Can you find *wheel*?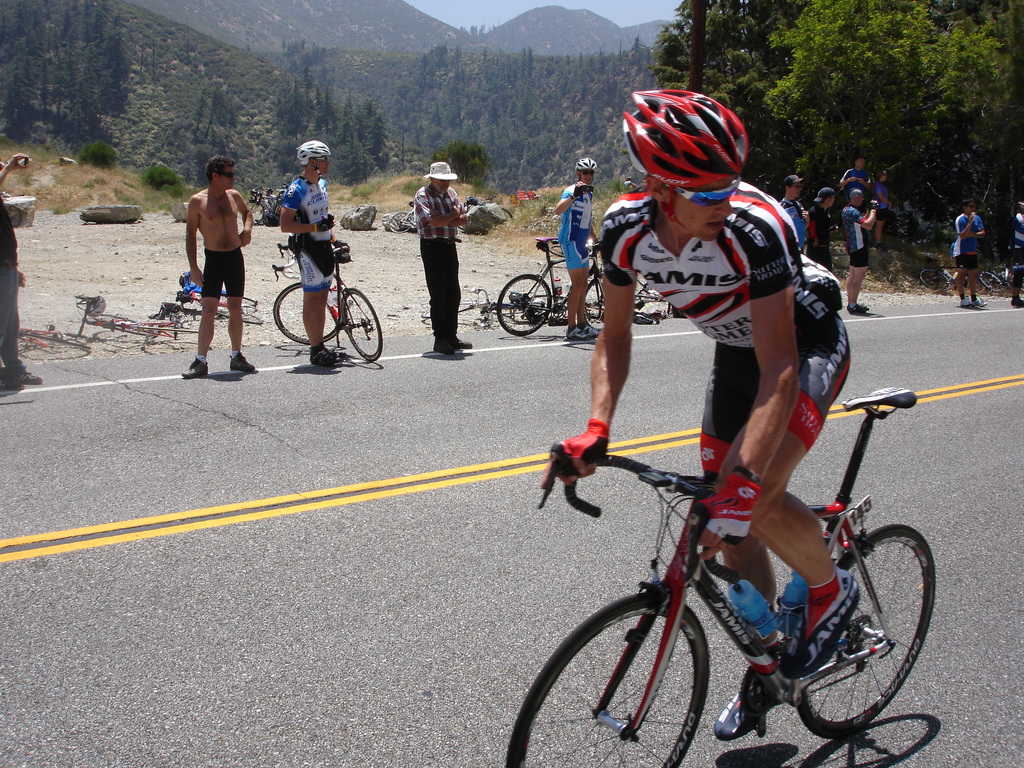
Yes, bounding box: 803/520/924/746.
